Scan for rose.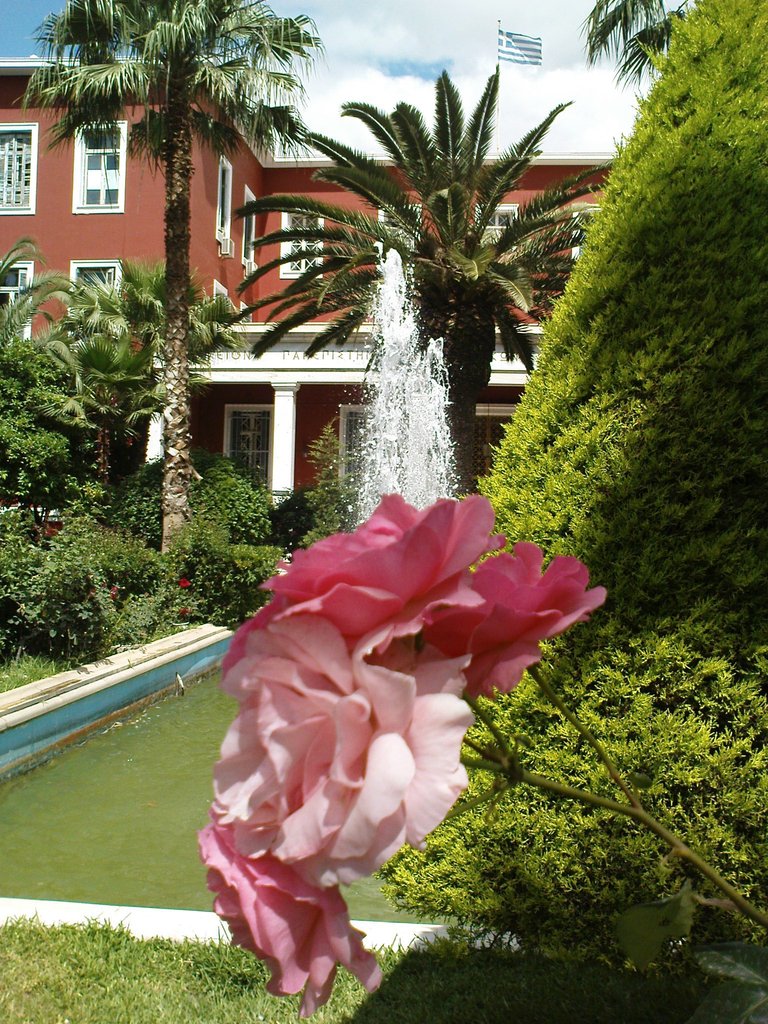
Scan result: left=253, top=494, right=504, bottom=666.
